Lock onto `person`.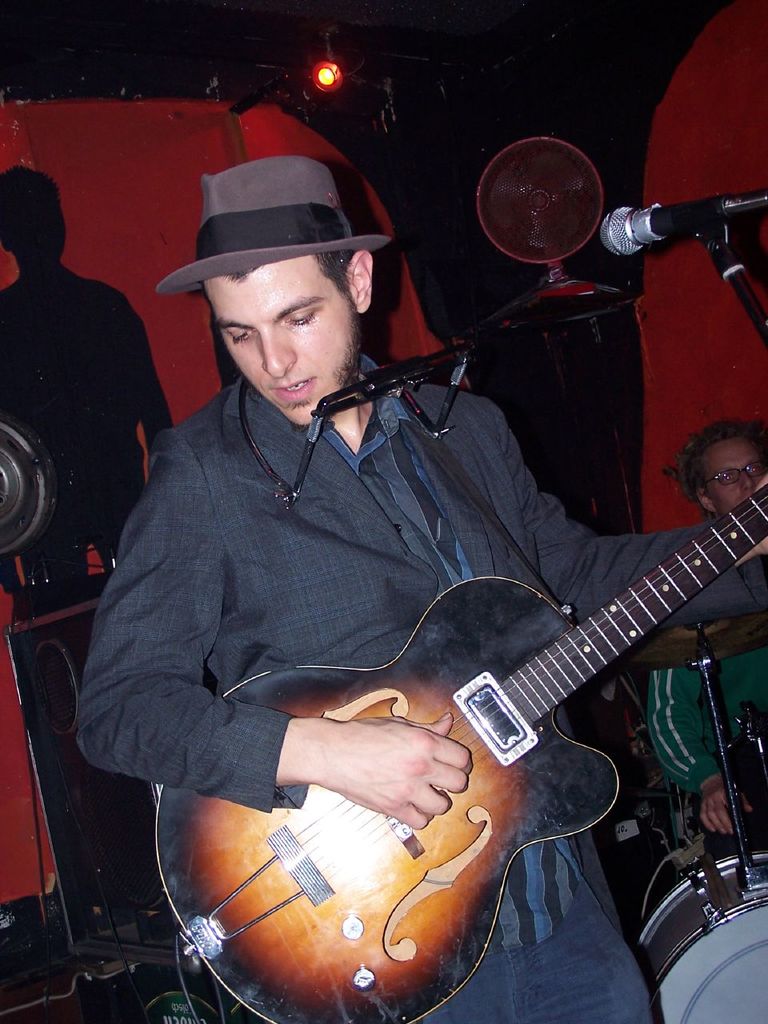
Locked: (left=645, top=415, right=767, bottom=854).
